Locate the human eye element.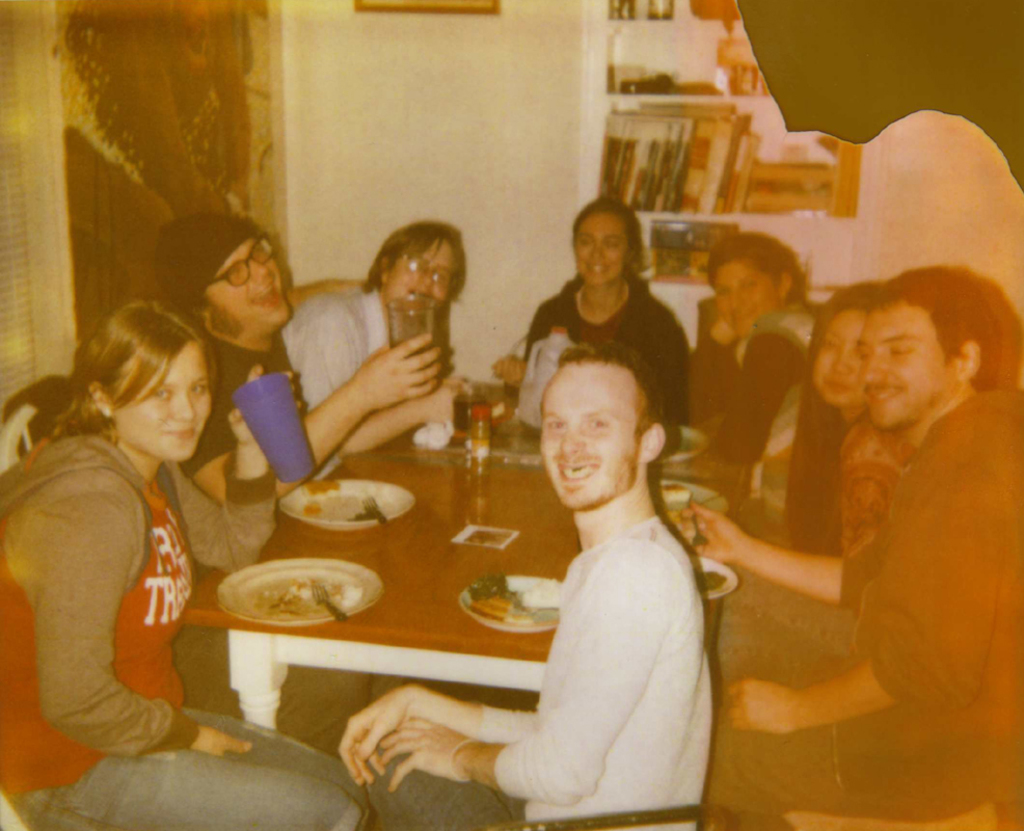
Element bbox: [189, 380, 205, 399].
